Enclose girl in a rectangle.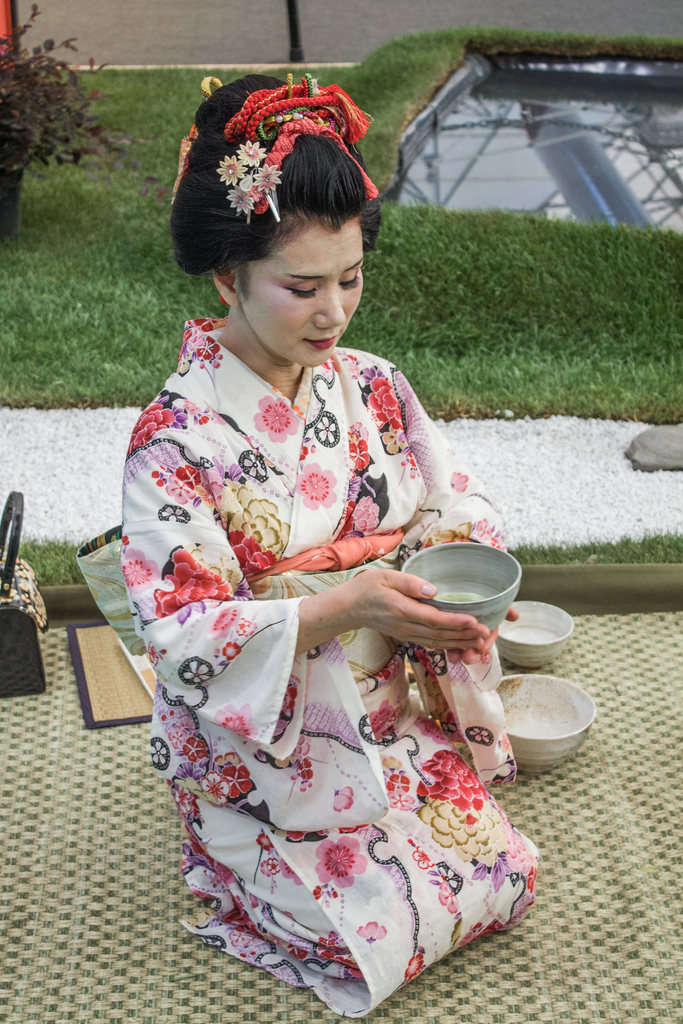
select_region(78, 73, 544, 1020).
